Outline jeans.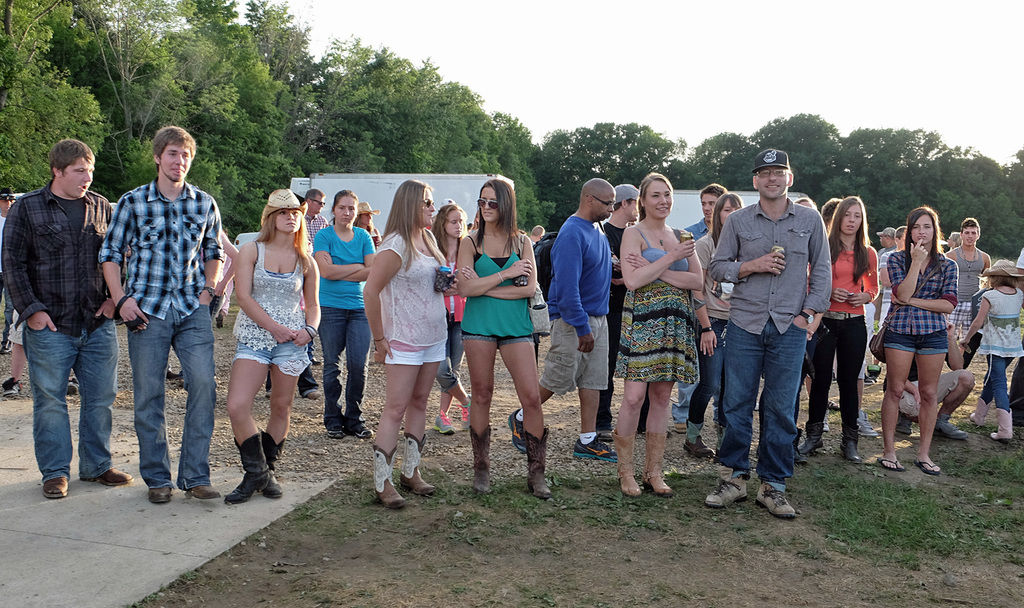
Outline: 689 319 724 422.
